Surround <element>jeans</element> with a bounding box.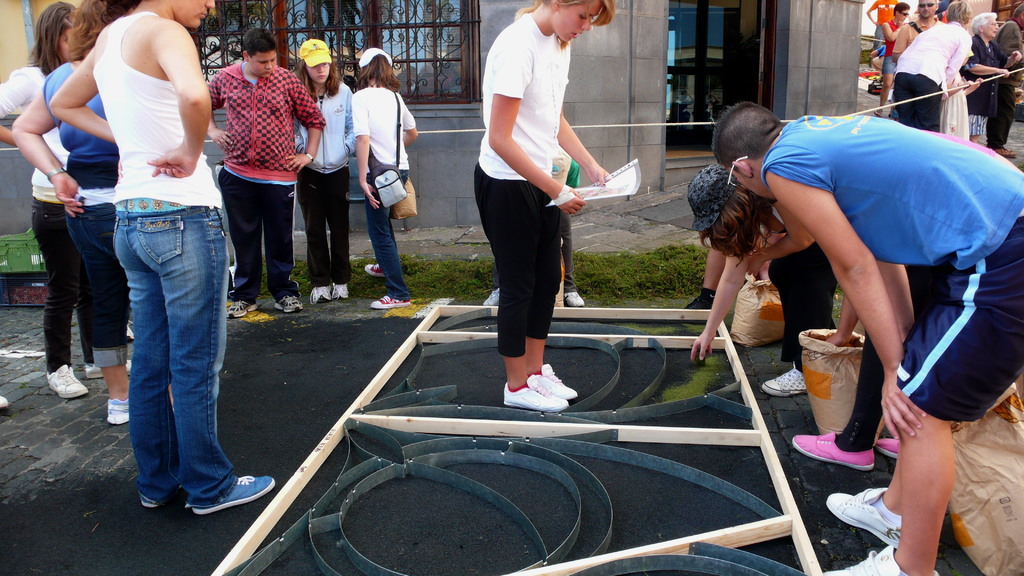
bbox=(103, 207, 242, 505).
